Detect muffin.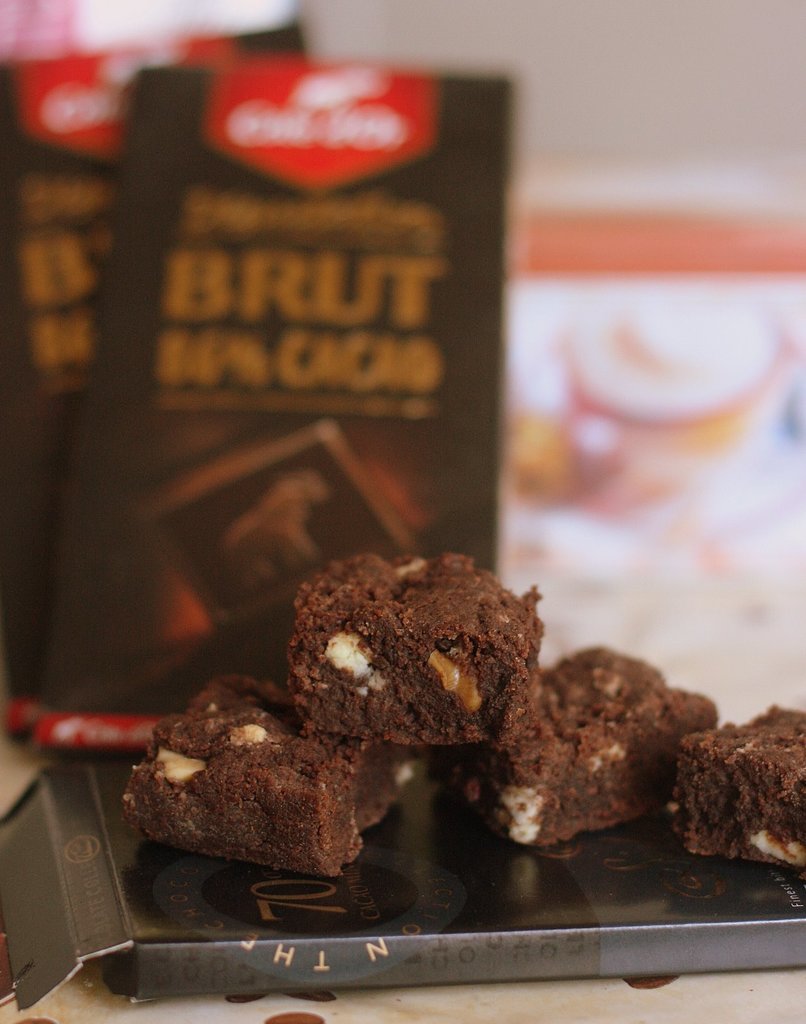
Detected at bbox=[114, 665, 418, 875].
